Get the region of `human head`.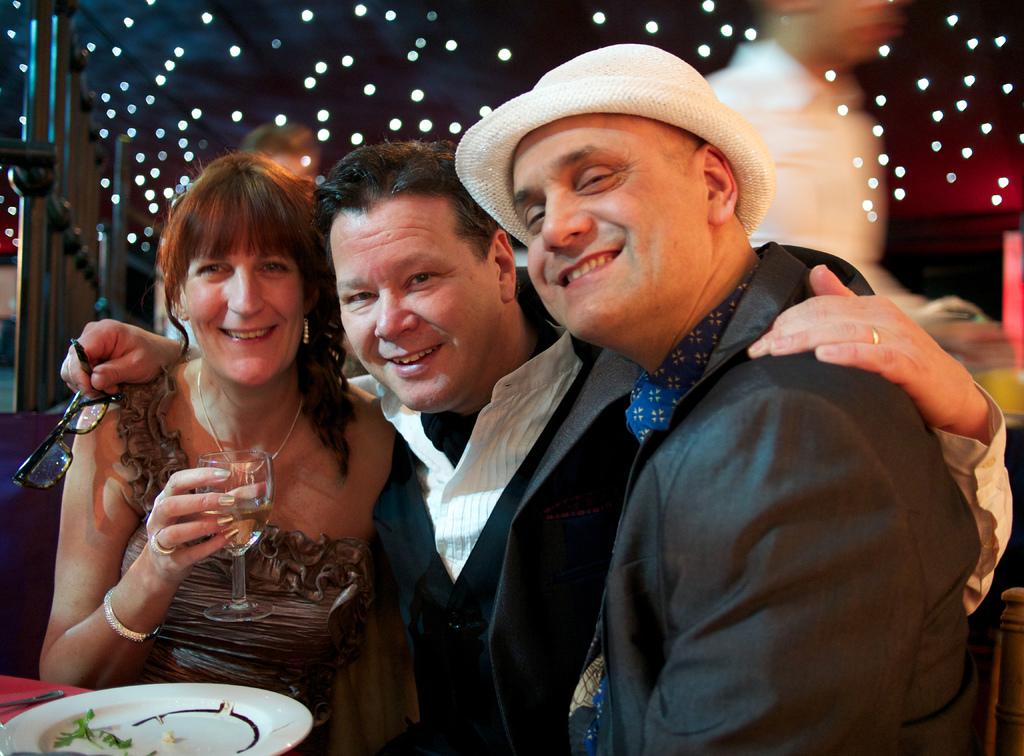
box=[506, 52, 739, 342].
